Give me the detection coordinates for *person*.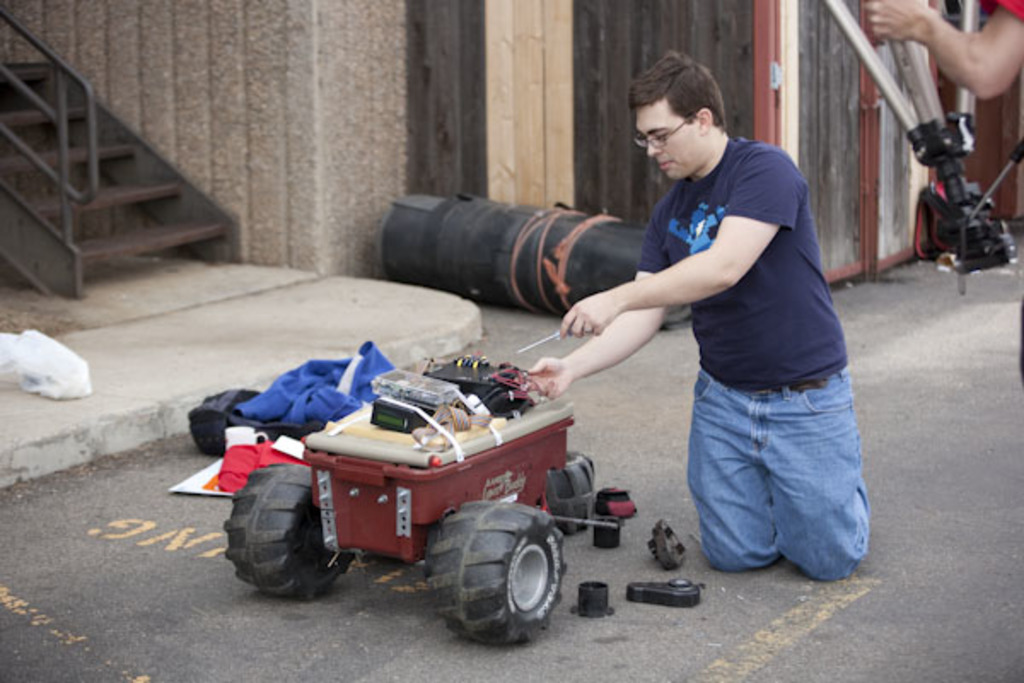
Rect(550, 56, 852, 562).
